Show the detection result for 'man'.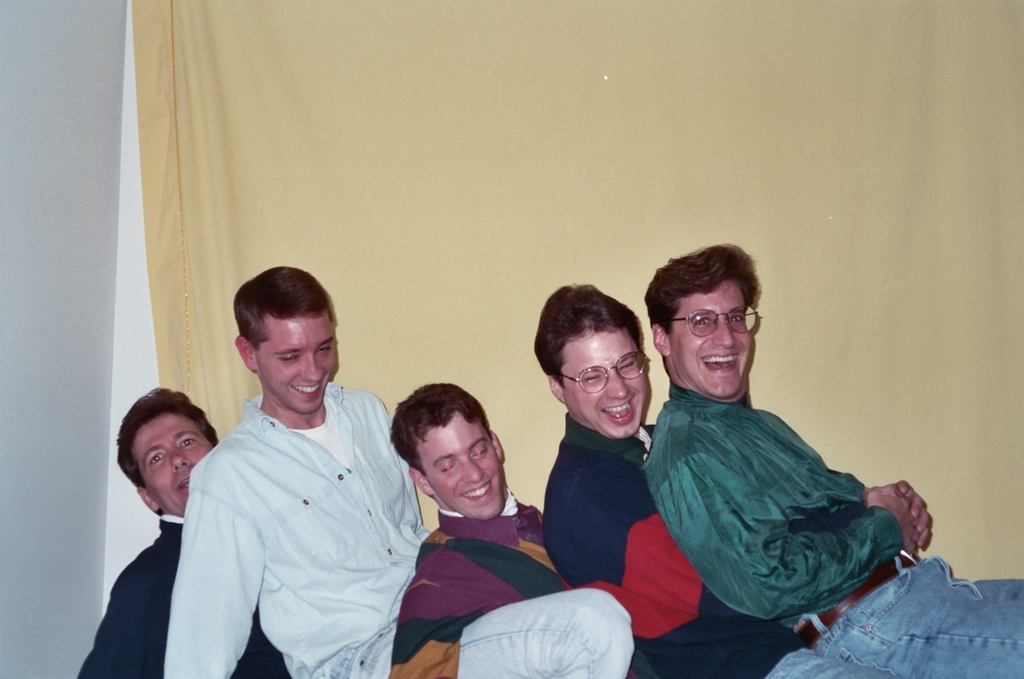
[left=640, top=242, right=1023, bottom=678].
